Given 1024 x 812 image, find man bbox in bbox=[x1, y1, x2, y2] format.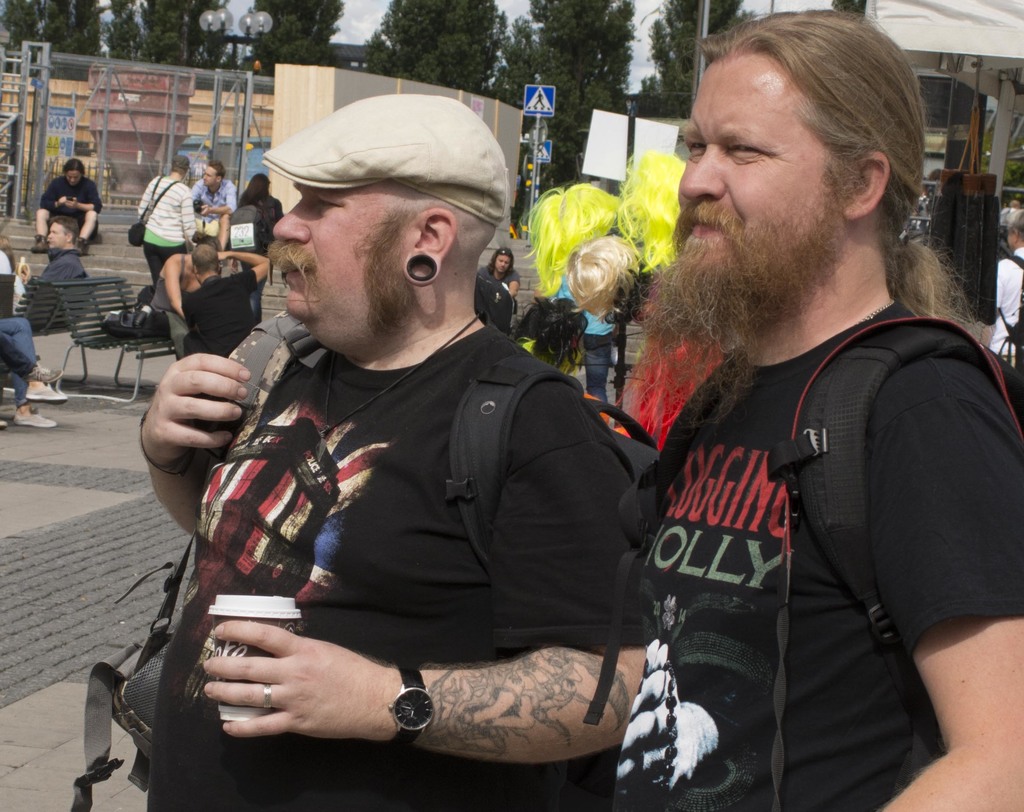
bbox=[25, 218, 88, 327].
